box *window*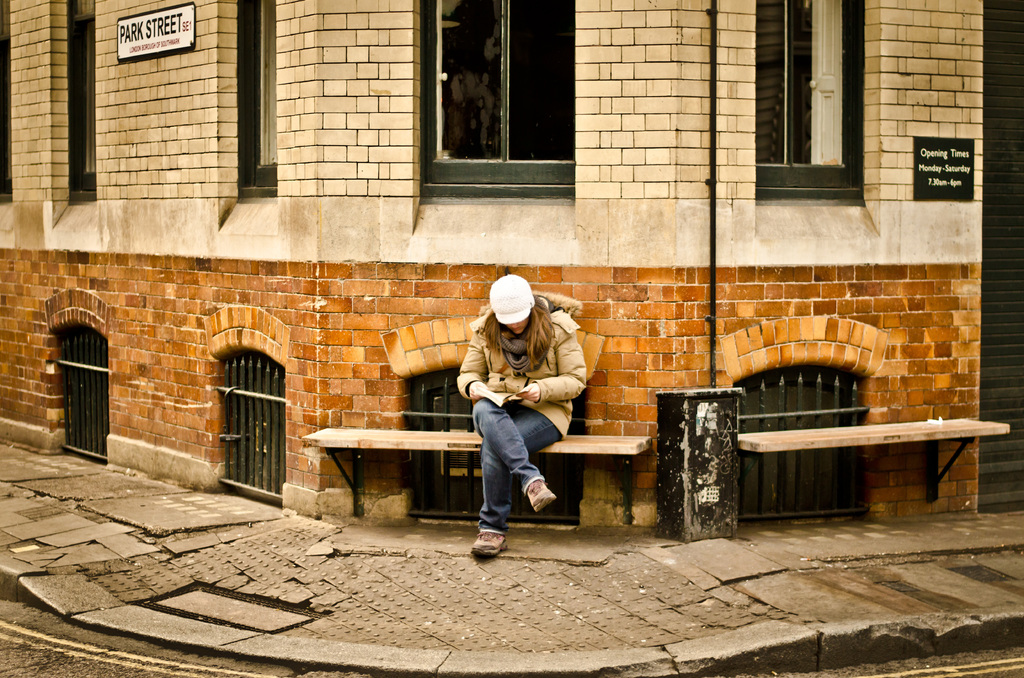
[x1=748, y1=0, x2=877, y2=206]
